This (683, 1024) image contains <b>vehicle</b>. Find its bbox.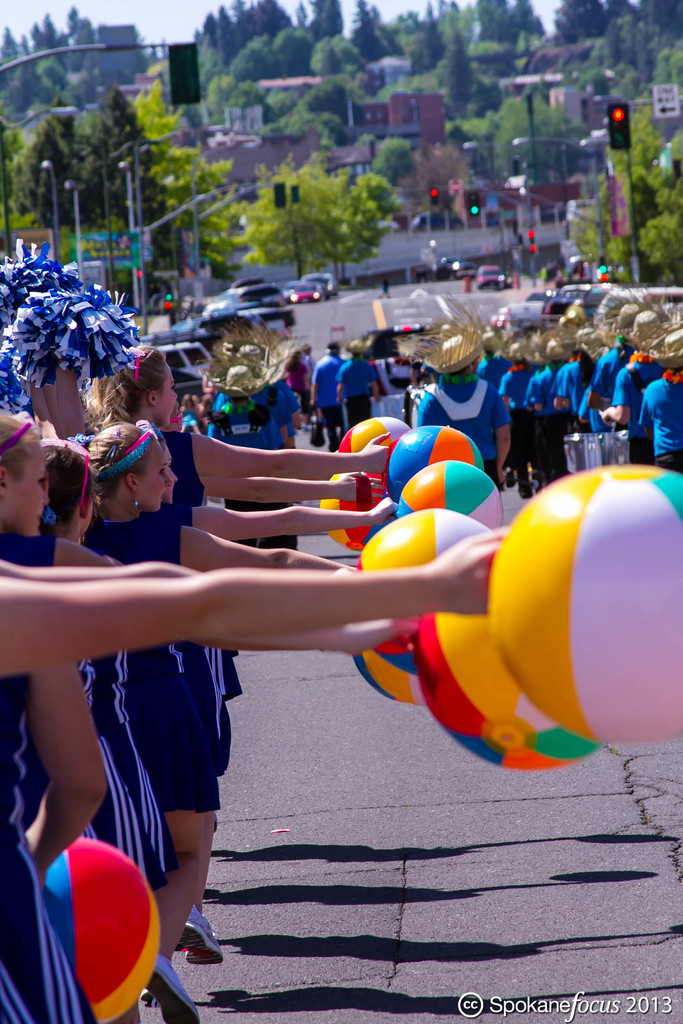
(226,281,289,312).
